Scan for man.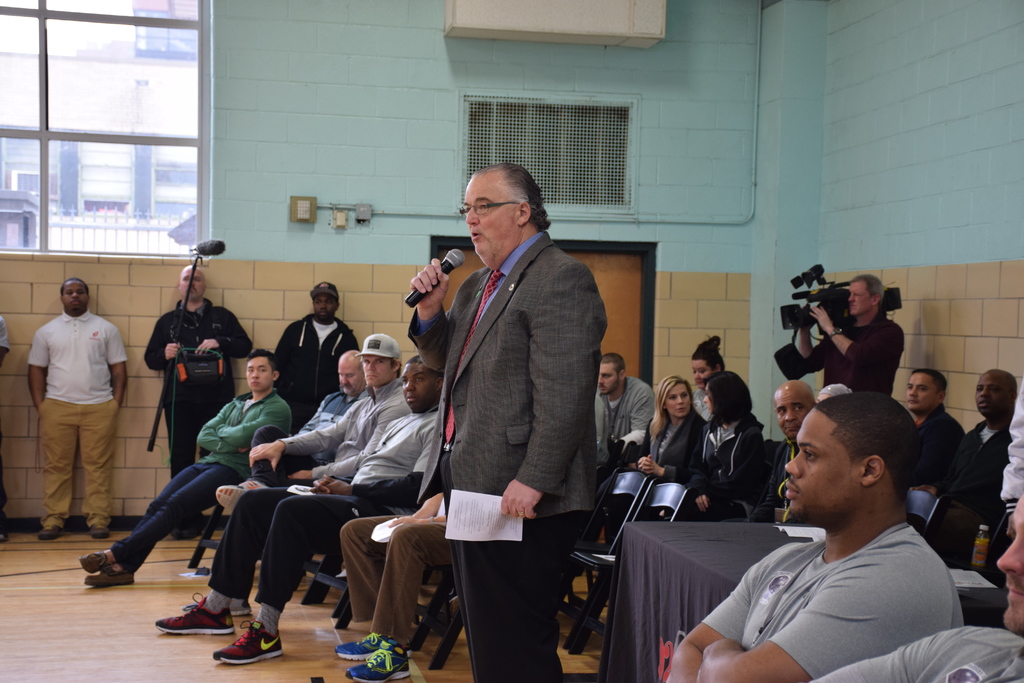
Scan result: x1=156, y1=354, x2=442, y2=666.
